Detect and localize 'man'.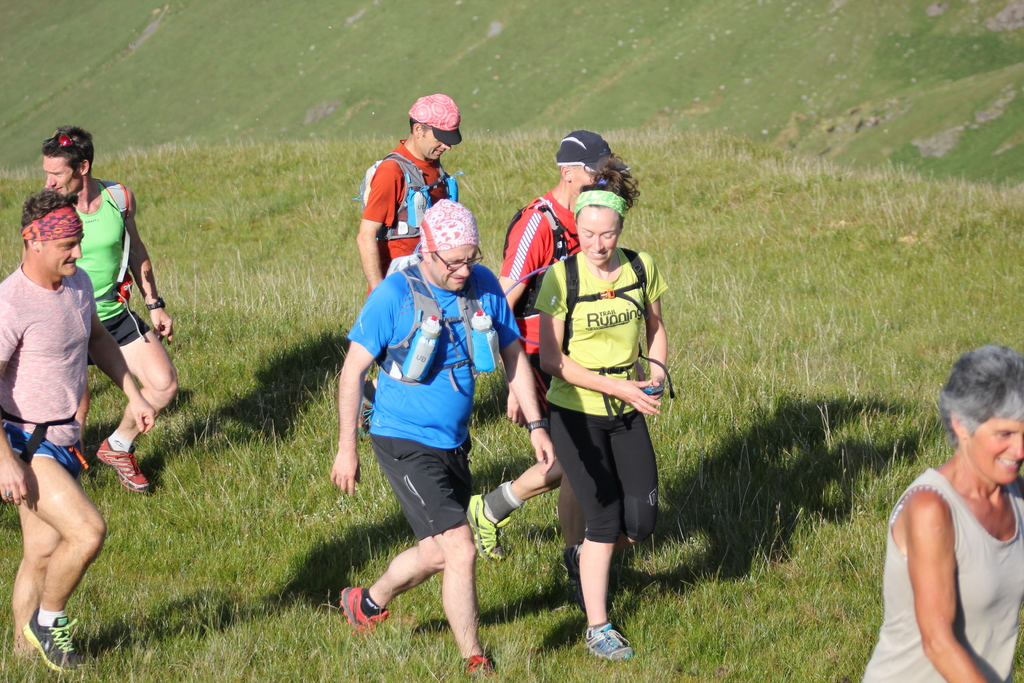
Localized at [358, 92, 461, 407].
